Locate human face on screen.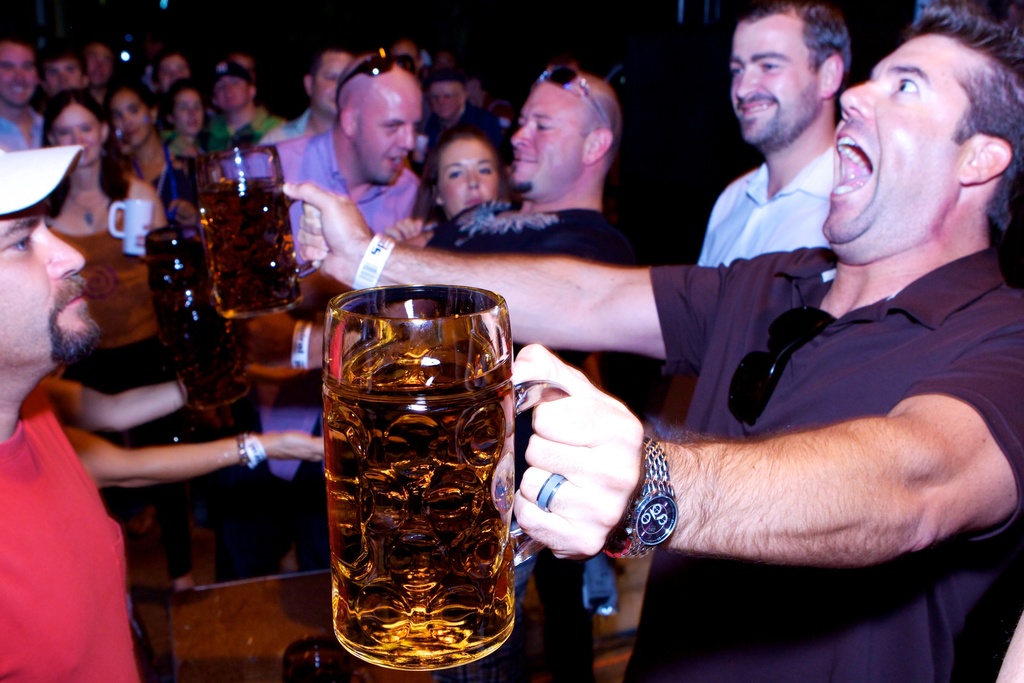
On screen at bbox(0, 40, 39, 97).
